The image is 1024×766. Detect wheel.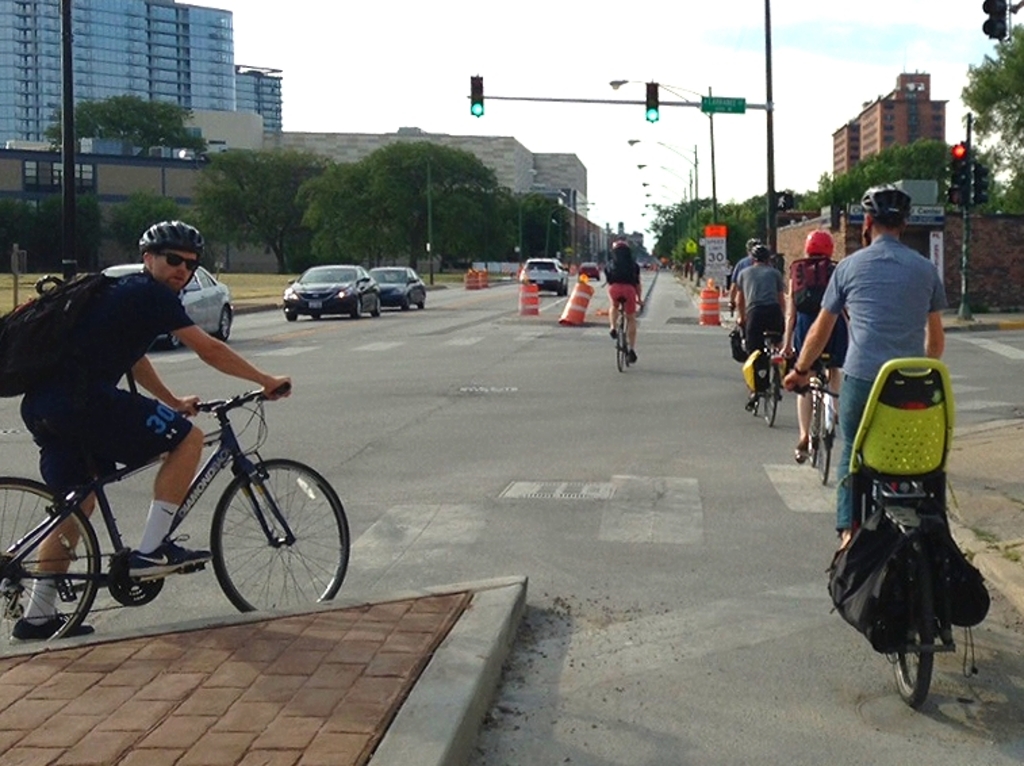
Detection: (614, 317, 632, 372).
